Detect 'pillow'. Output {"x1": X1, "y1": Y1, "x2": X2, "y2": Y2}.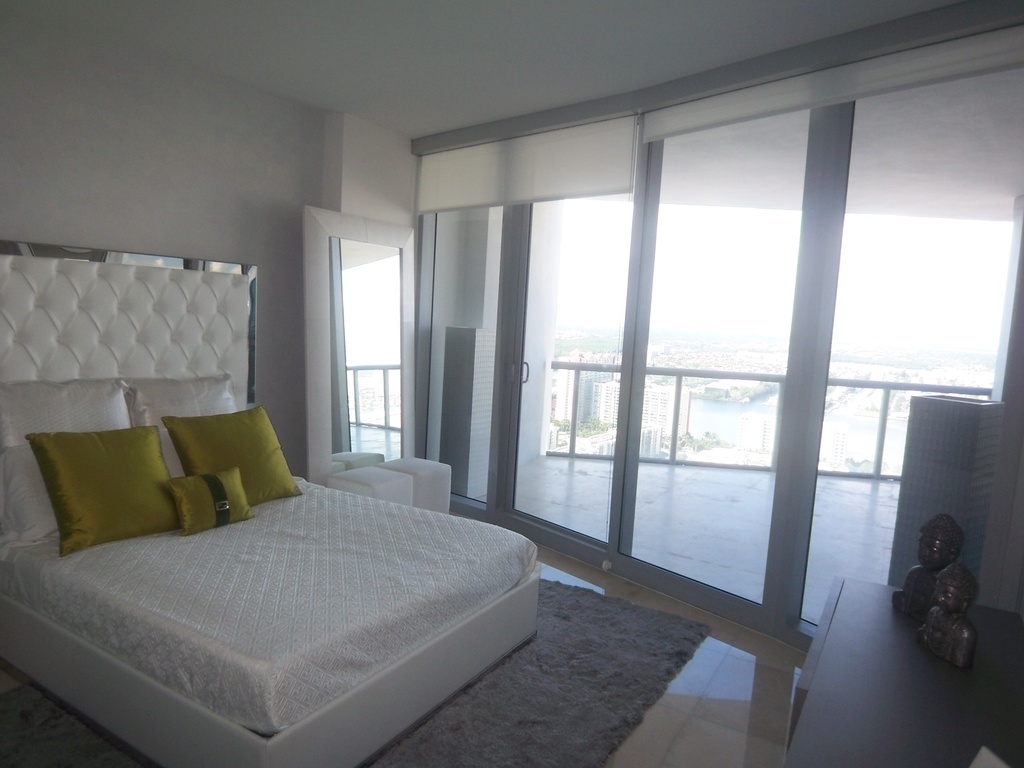
{"x1": 0, "y1": 413, "x2": 151, "y2": 549}.
